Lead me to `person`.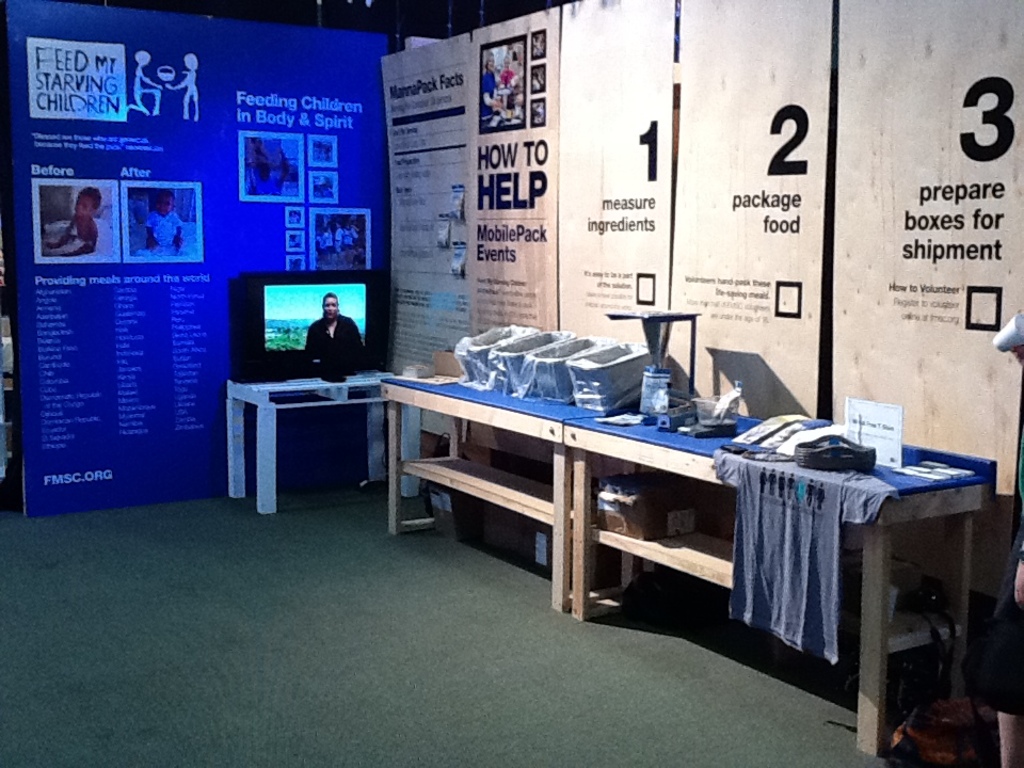
Lead to box=[45, 187, 102, 261].
